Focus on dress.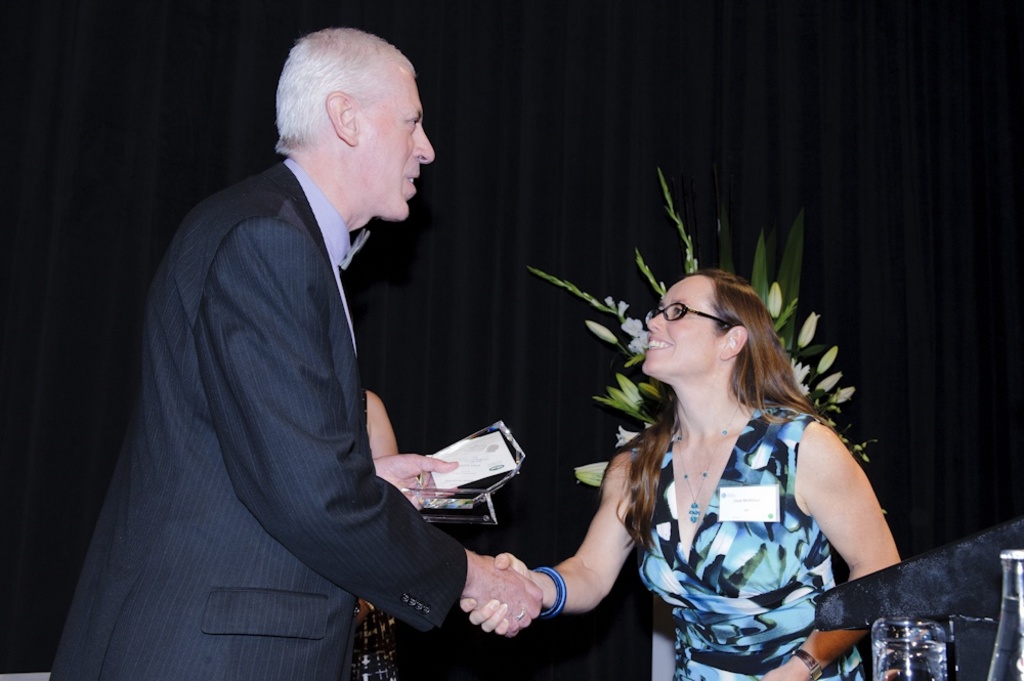
Focused at <bbox>632, 405, 863, 680</bbox>.
